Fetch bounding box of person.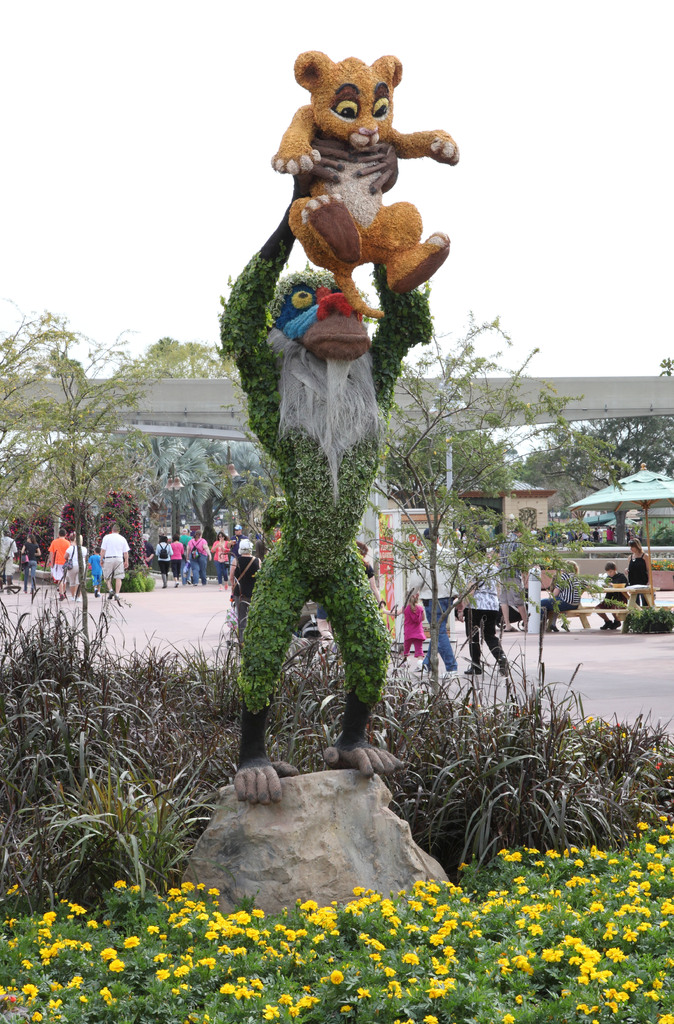
Bbox: x1=409 y1=526 x2=469 y2=678.
